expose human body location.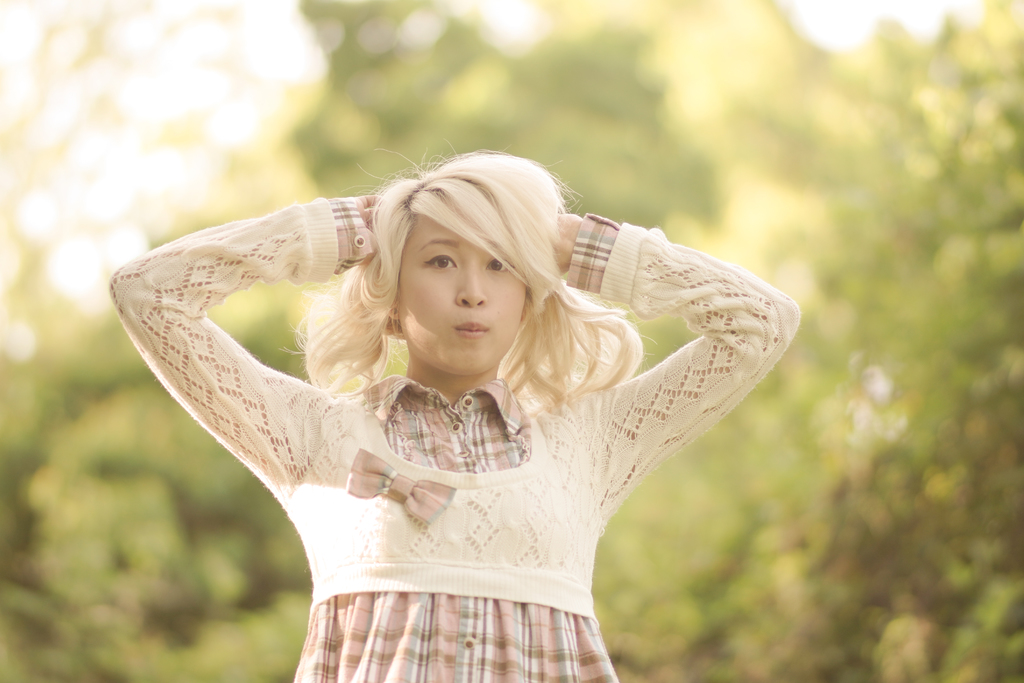
Exposed at {"x1": 105, "y1": 124, "x2": 824, "y2": 661}.
